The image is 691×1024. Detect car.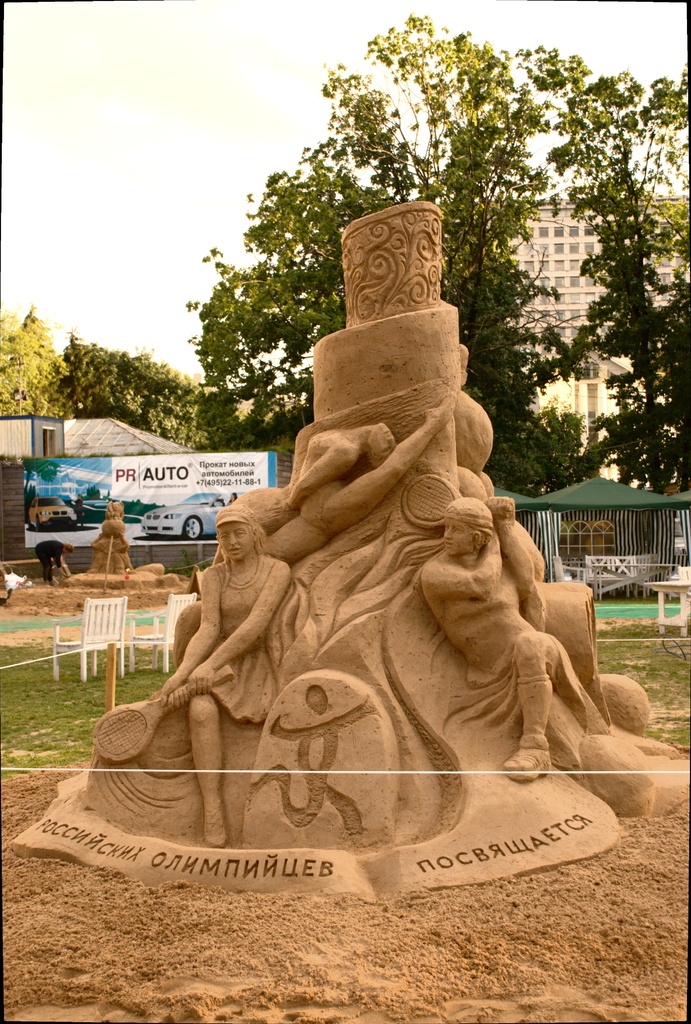
Detection: box(29, 497, 77, 529).
